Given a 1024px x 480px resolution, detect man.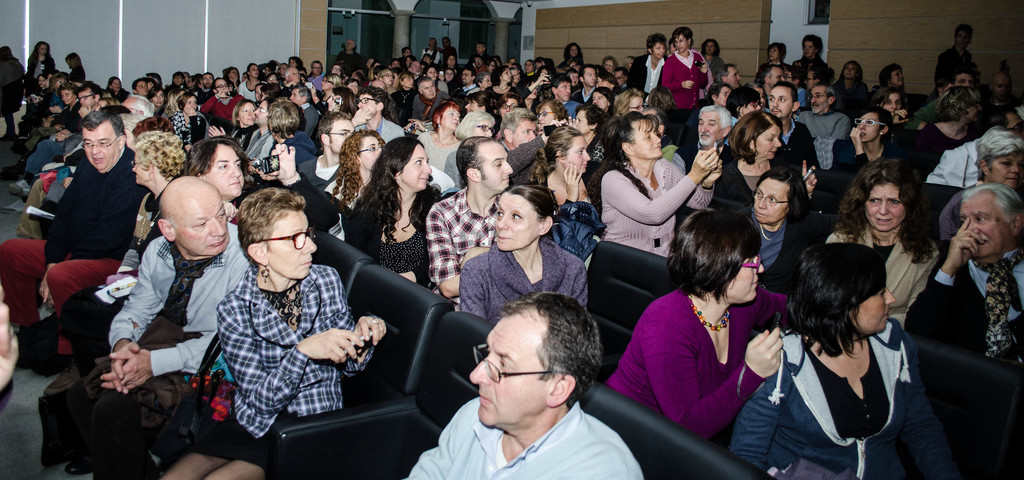
region(290, 83, 320, 136).
